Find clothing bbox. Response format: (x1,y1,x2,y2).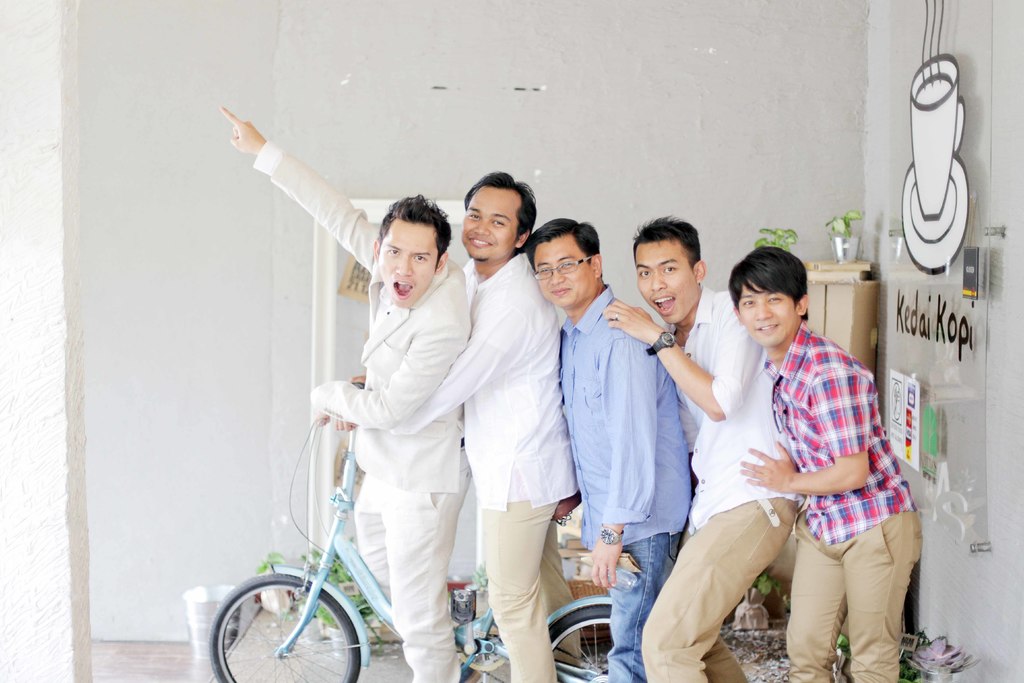
(553,278,691,682).
